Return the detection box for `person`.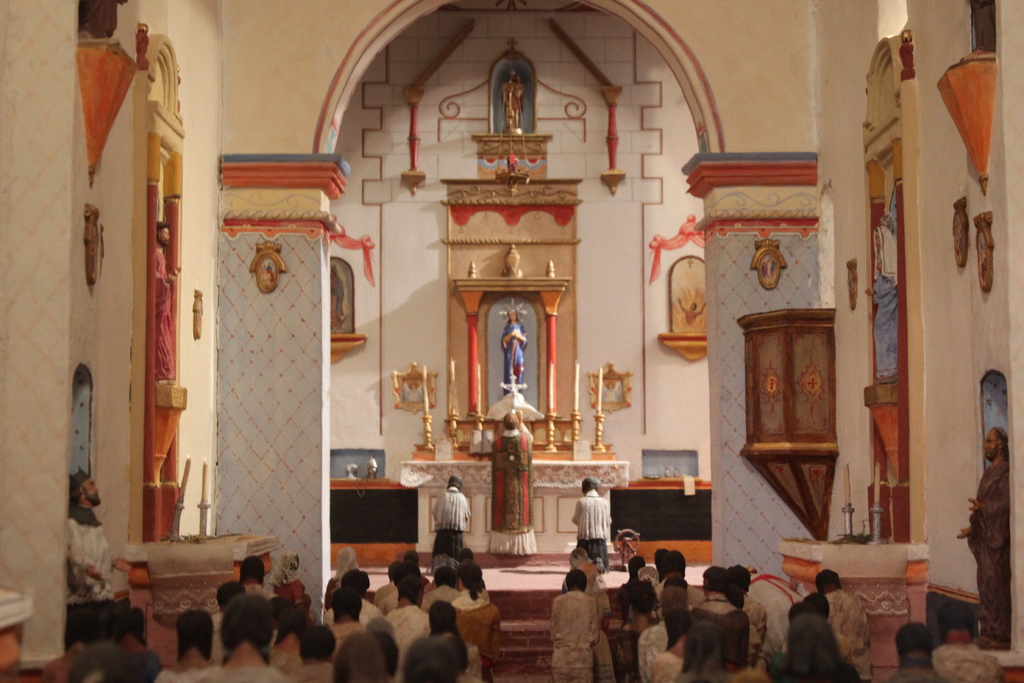
select_region(559, 578, 611, 680).
